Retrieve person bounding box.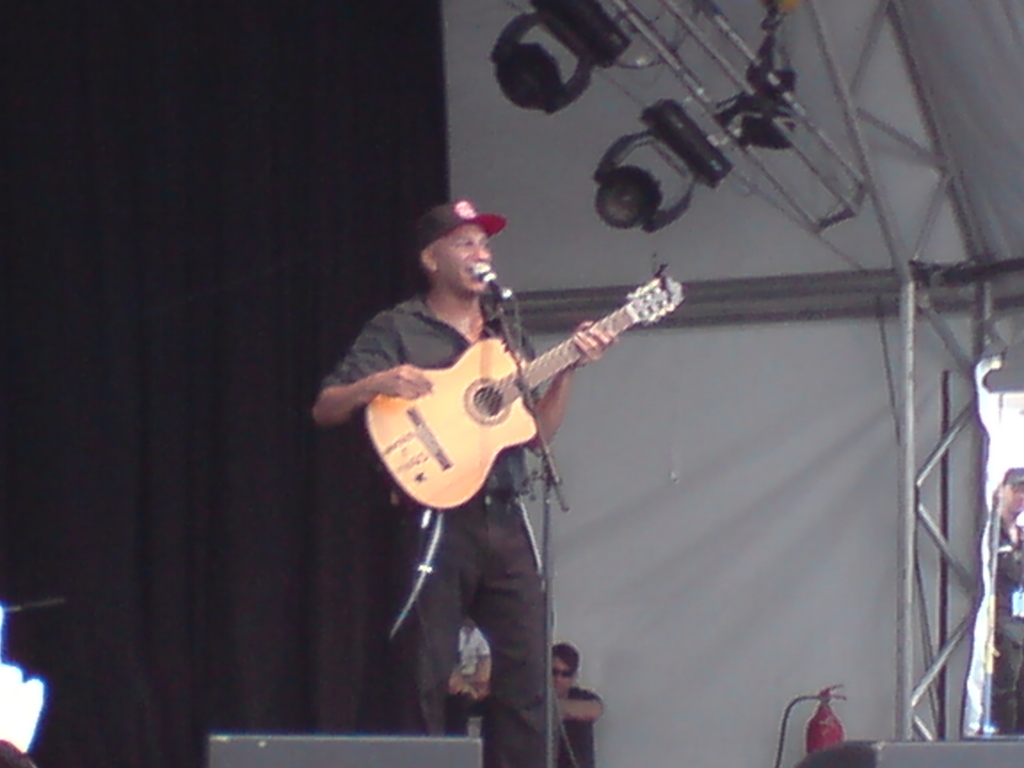
Bounding box: pyautogui.locateOnScreen(323, 199, 614, 767).
